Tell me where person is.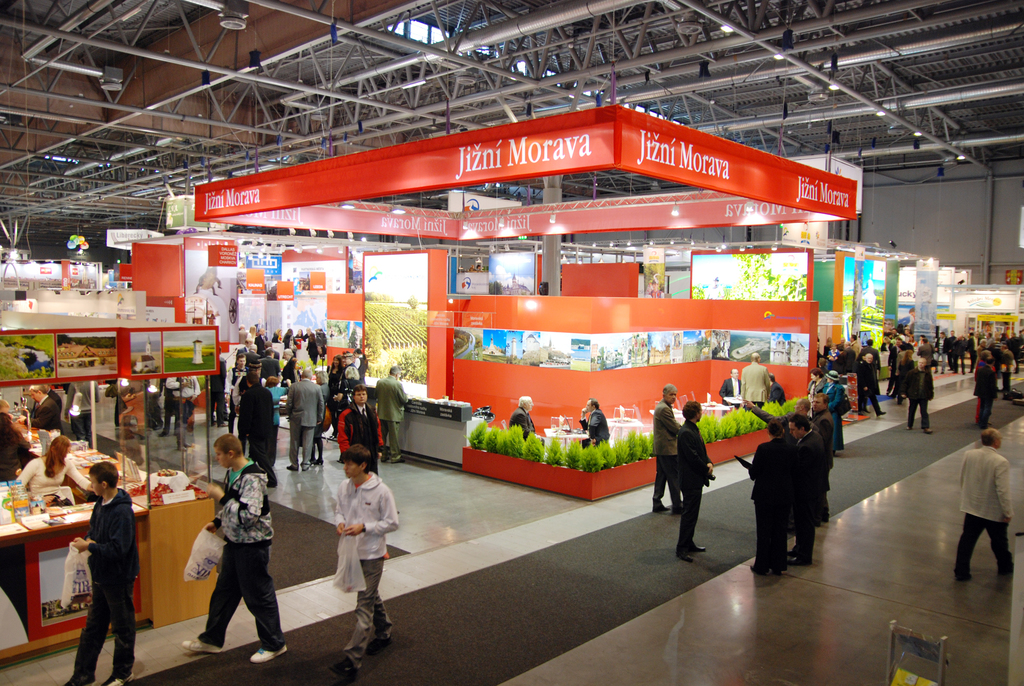
person is at bbox(65, 379, 102, 452).
